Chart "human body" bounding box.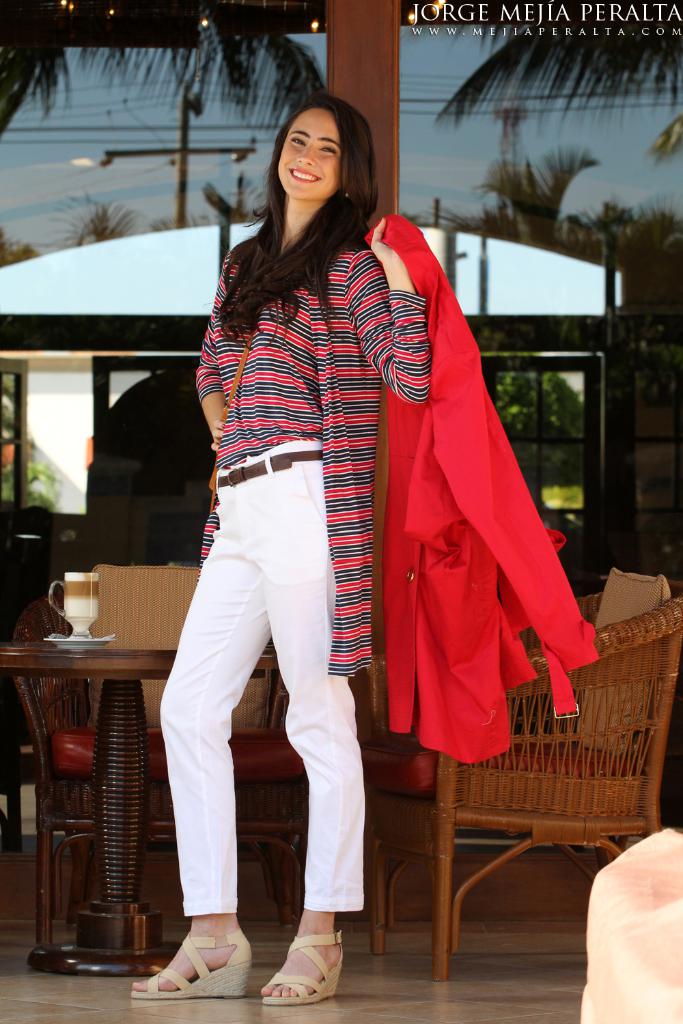
Charted: x1=152, y1=104, x2=473, y2=974.
